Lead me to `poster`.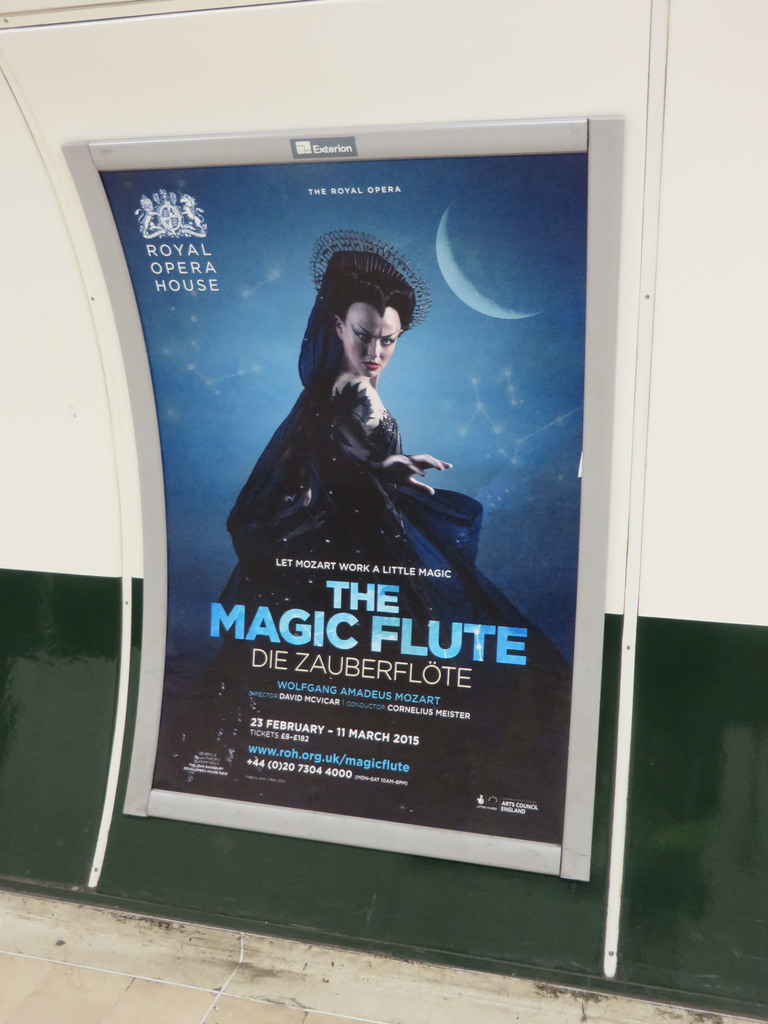
Lead to region(99, 152, 589, 843).
